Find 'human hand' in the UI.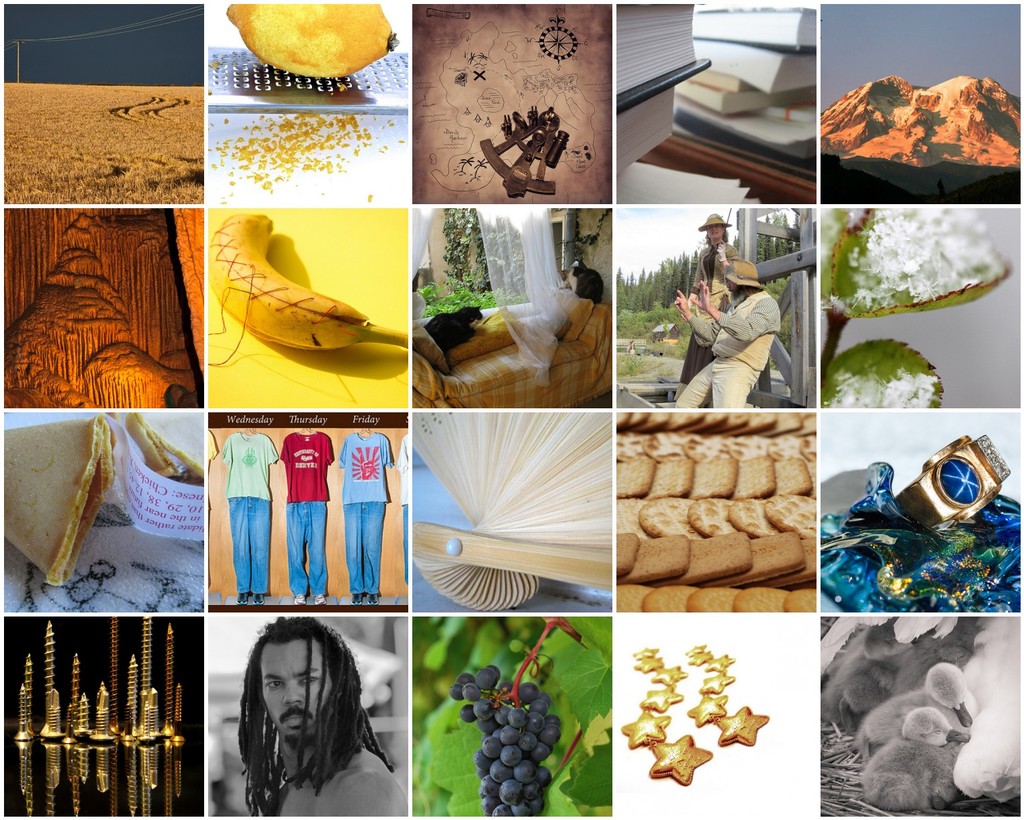
UI element at [x1=687, y1=277, x2=713, y2=311].
